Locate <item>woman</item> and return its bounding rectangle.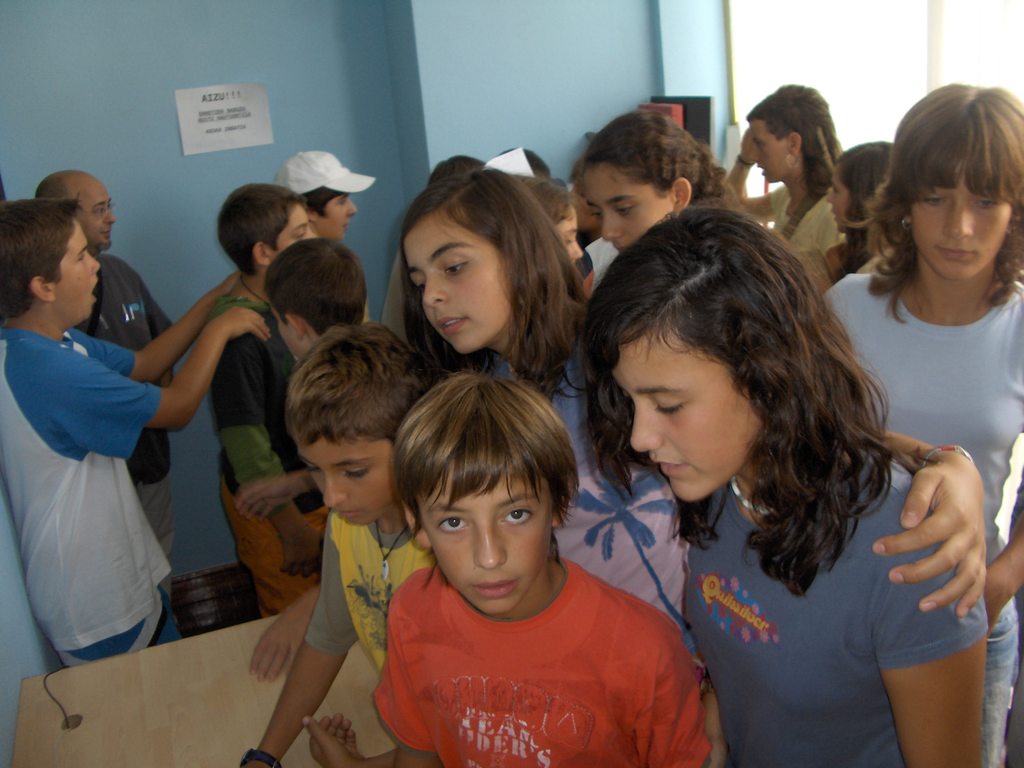
pyautogui.locateOnScreen(399, 163, 988, 688).
